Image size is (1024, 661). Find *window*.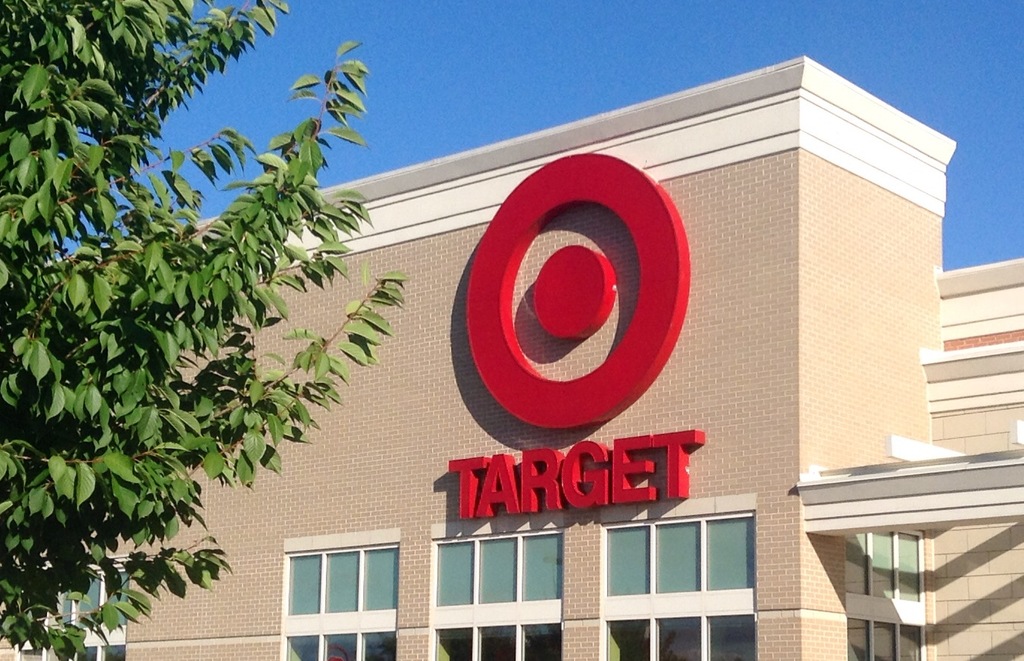
(276,627,393,660).
